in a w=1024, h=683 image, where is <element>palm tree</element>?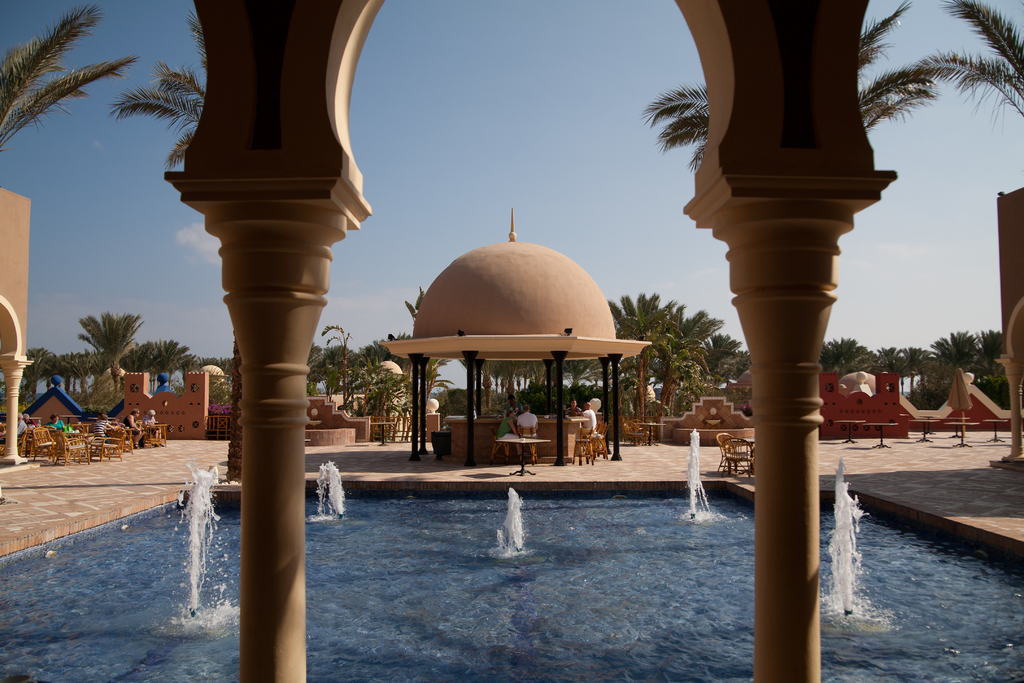
826/333/878/388.
